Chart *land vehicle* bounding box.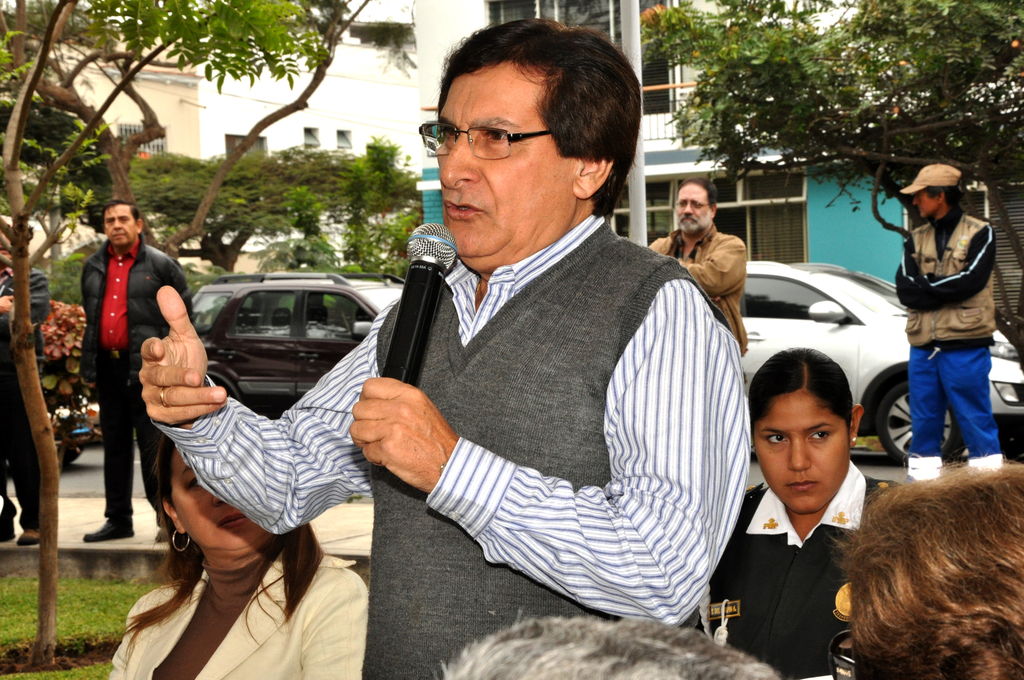
Charted: [738,260,1023,466].
